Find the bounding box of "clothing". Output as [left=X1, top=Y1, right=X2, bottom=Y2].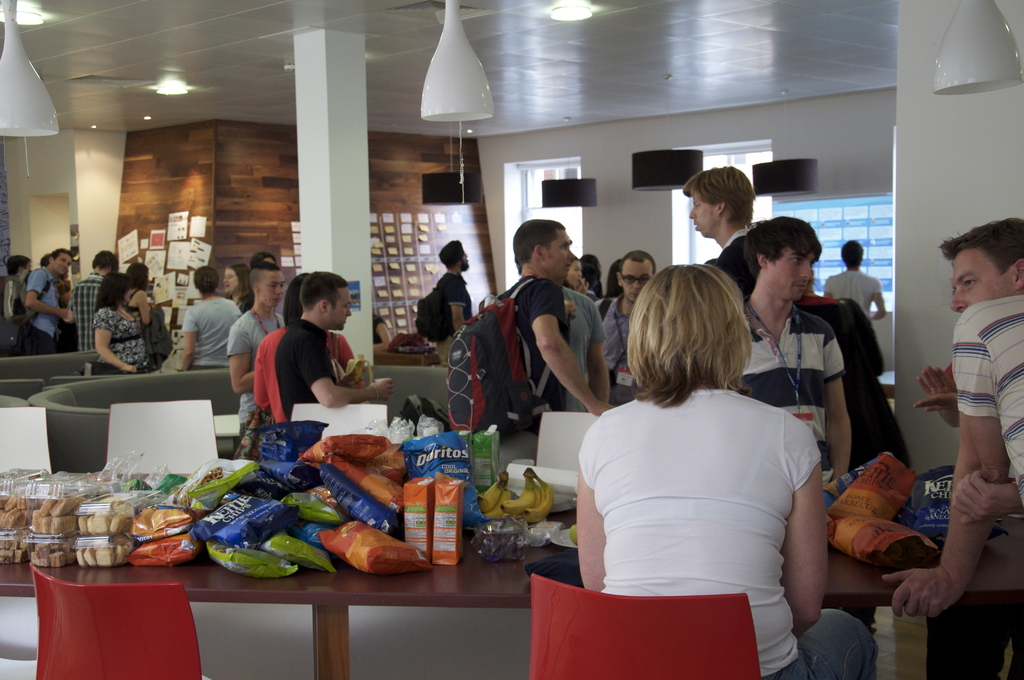
[left=739, top=299, right=840, bottom=485].
